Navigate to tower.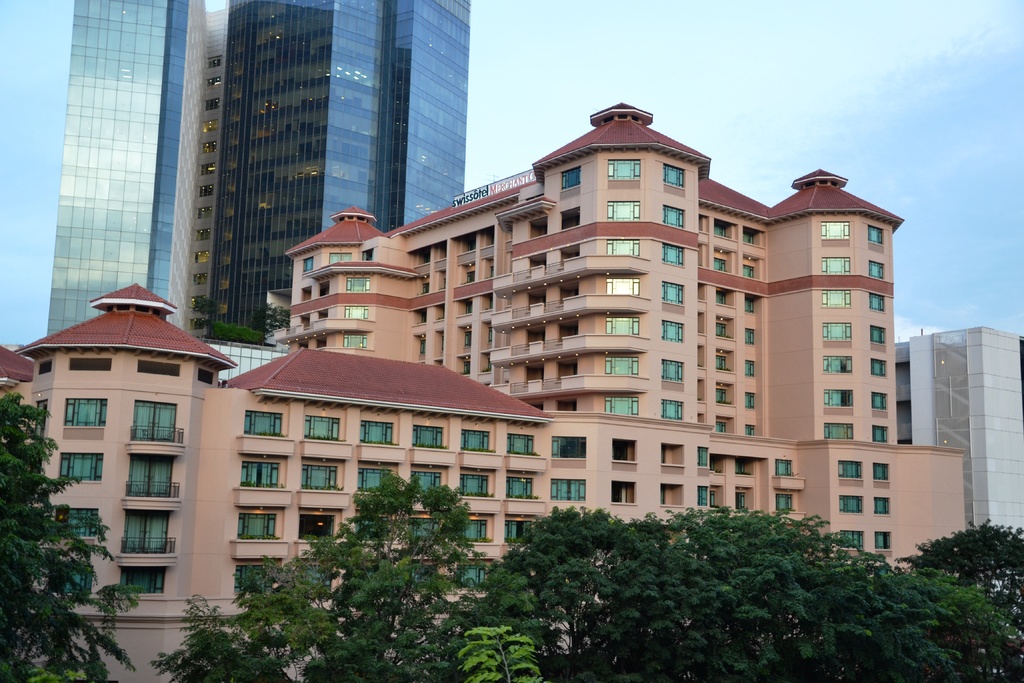
Navigation target: BBox(43, 0, 472, 336).
